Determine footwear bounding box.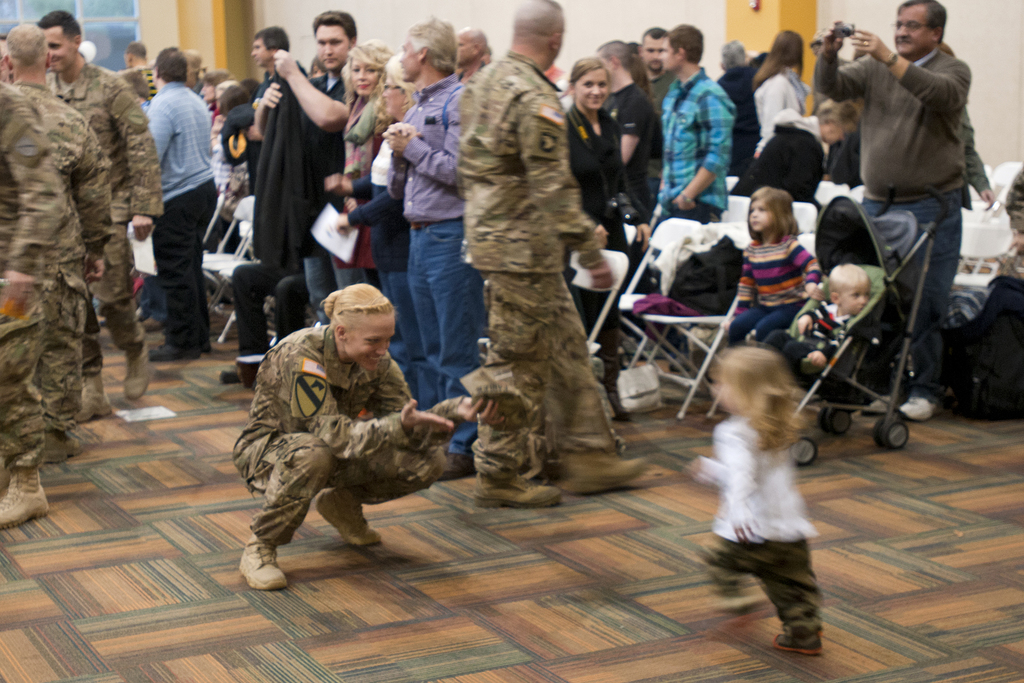
Determined: <bbox>861, 394, 894, 418</bbox>.
